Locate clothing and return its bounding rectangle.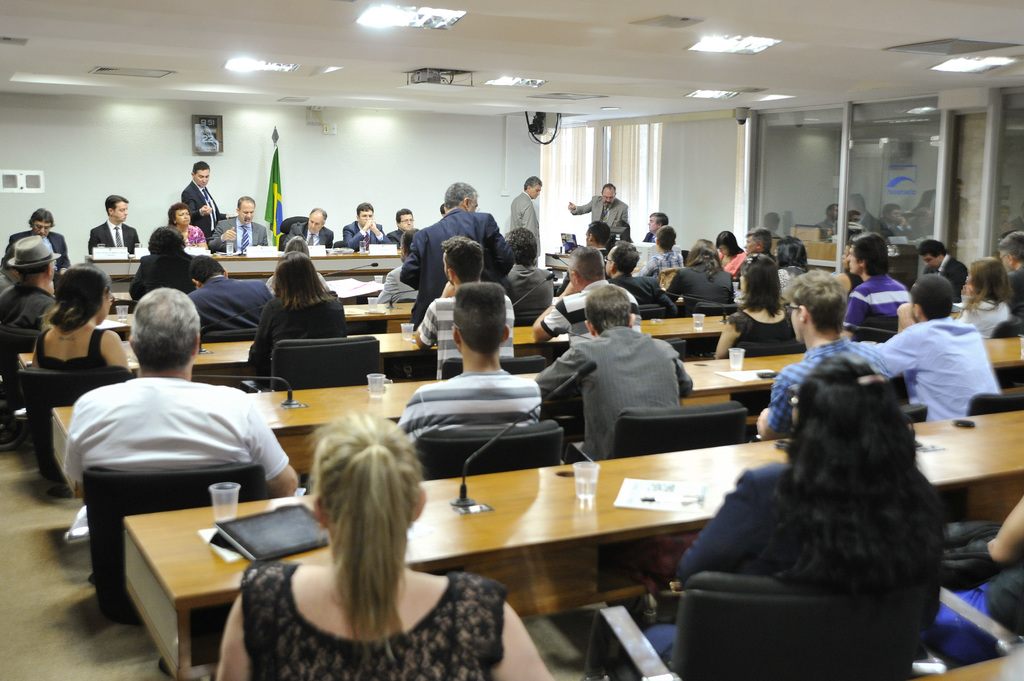
[x1=980, y1=269, x2=1023, y2=323].
